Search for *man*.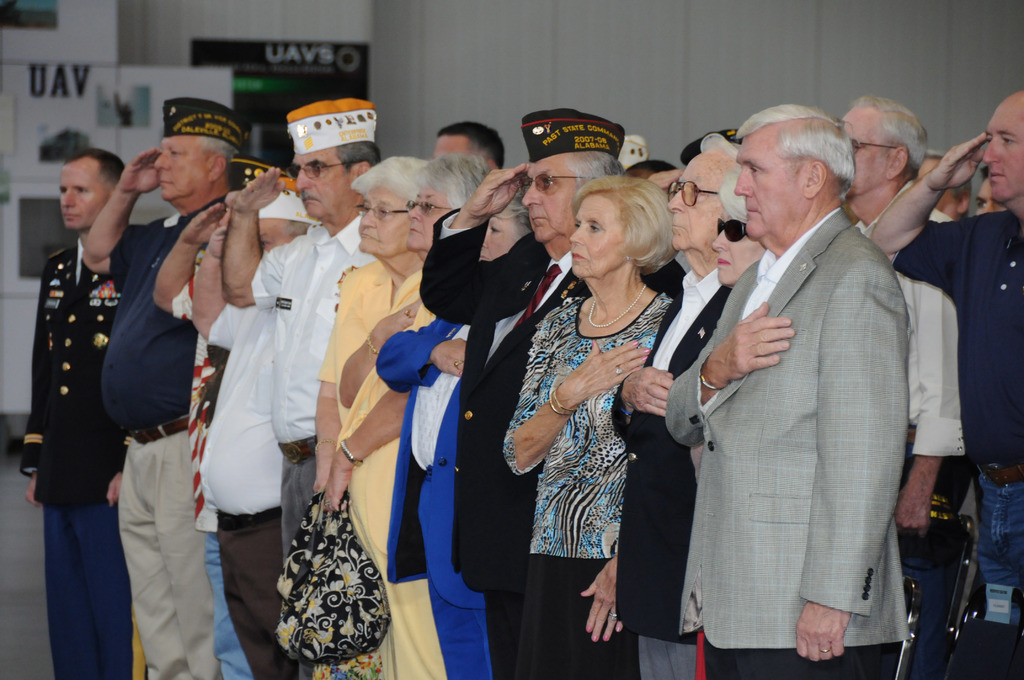
Found at {"left": 418, "top": 112, "right": 645, "bottom": 679}.
